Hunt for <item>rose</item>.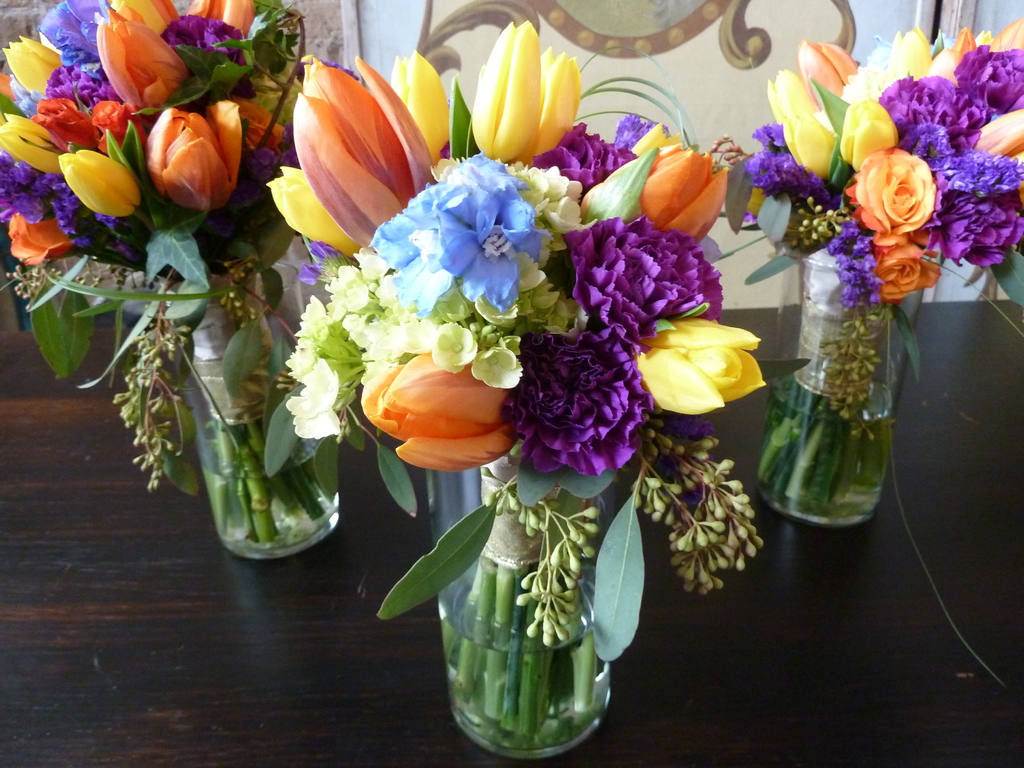
Hunted down at box=[843, 146, 935, 246].
